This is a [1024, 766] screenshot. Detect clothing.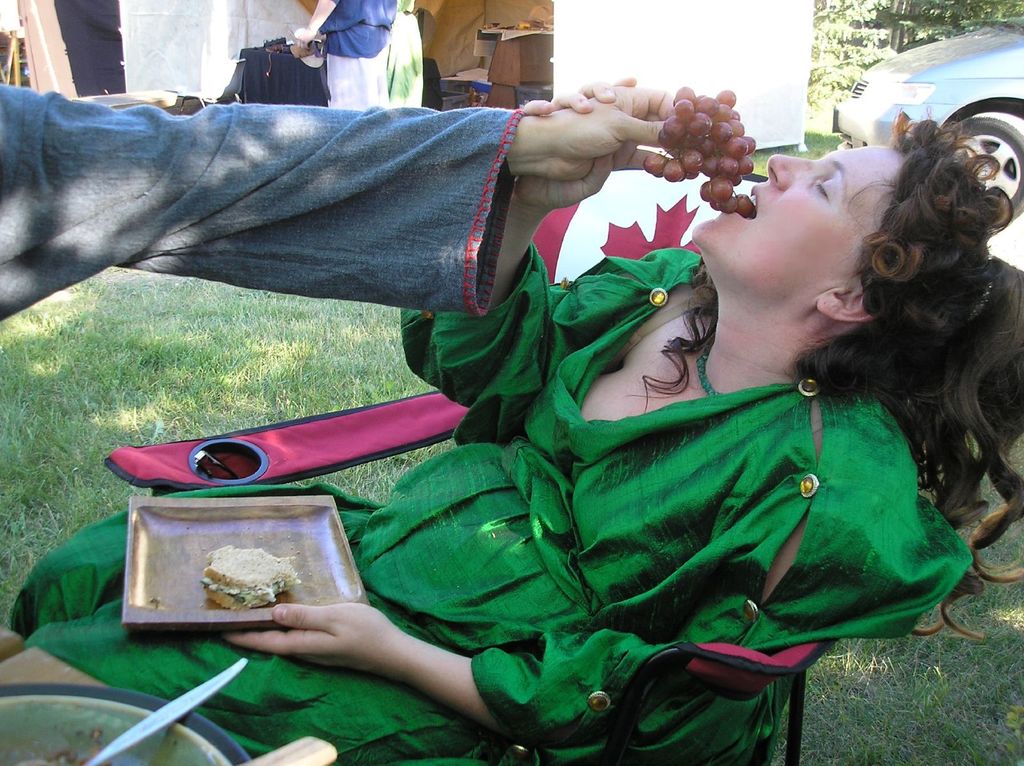
<box>1,68,671,357</box>.
